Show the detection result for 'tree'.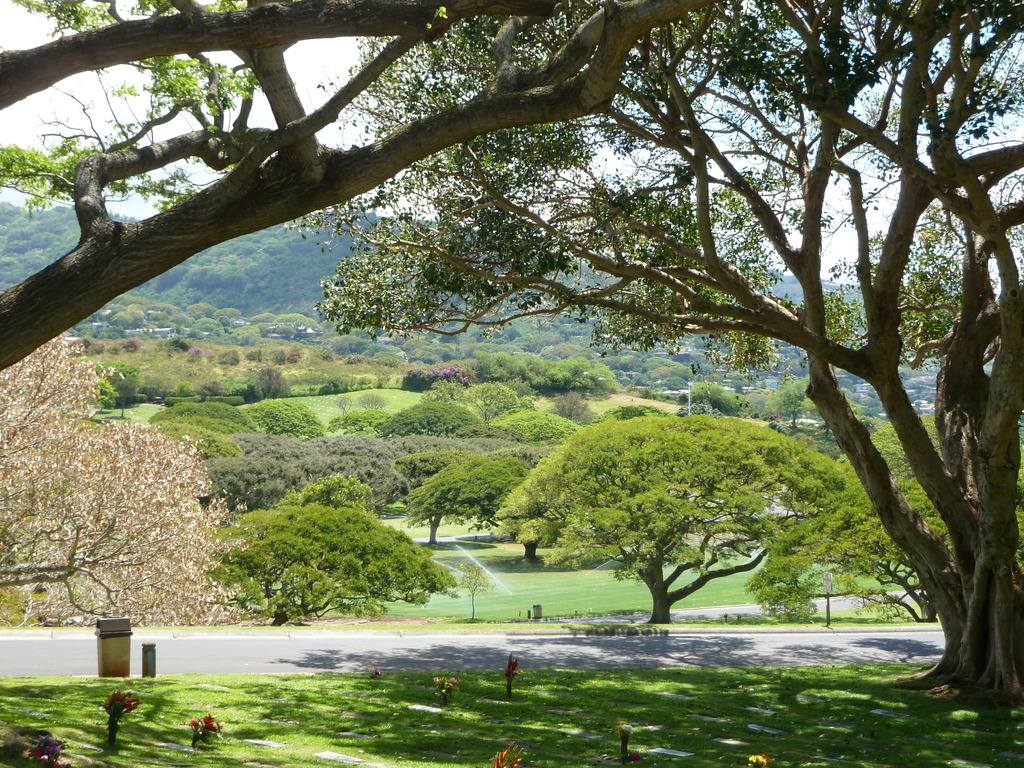
bbox(313, 0, 1023, 701).
